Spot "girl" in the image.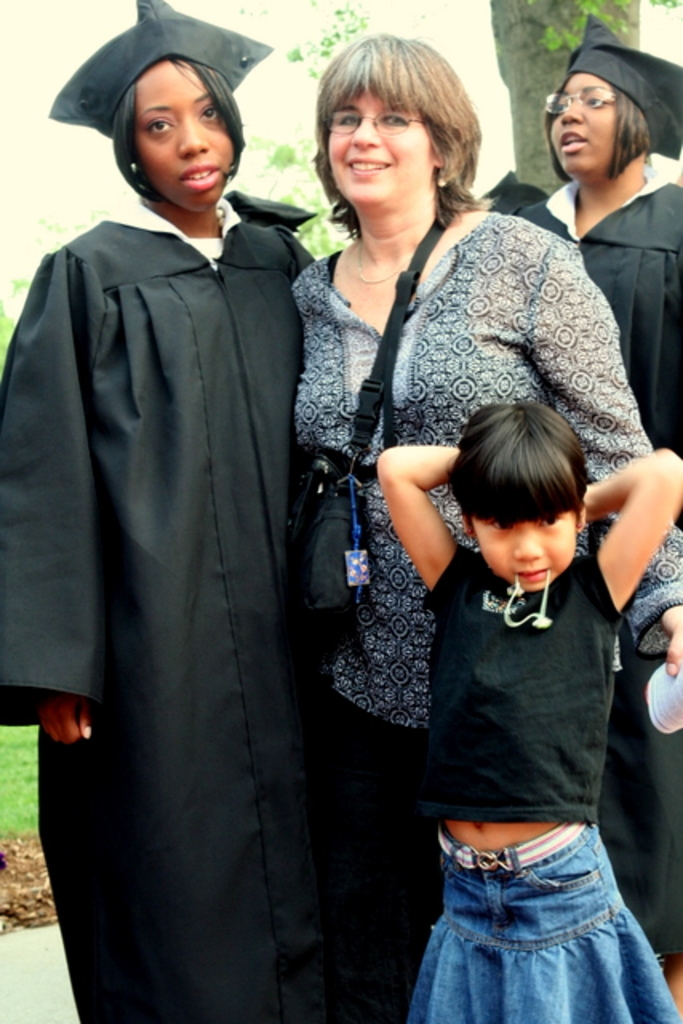
"girl" found at bbox=(0, 0, 385, 1022).
